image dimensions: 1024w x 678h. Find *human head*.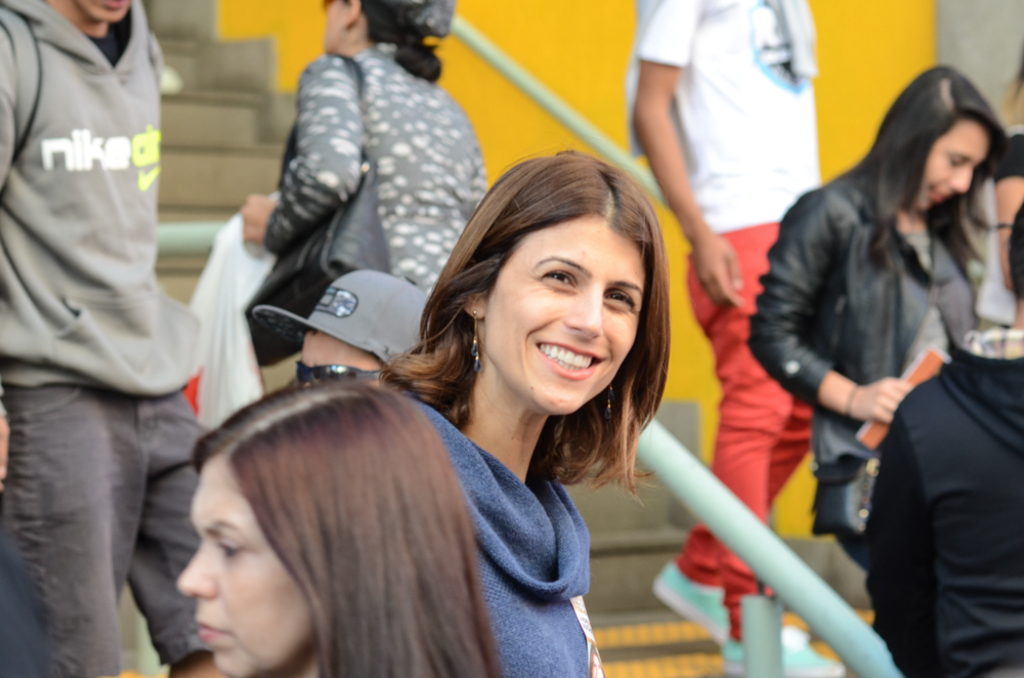
[289, 264, 435, 384].
